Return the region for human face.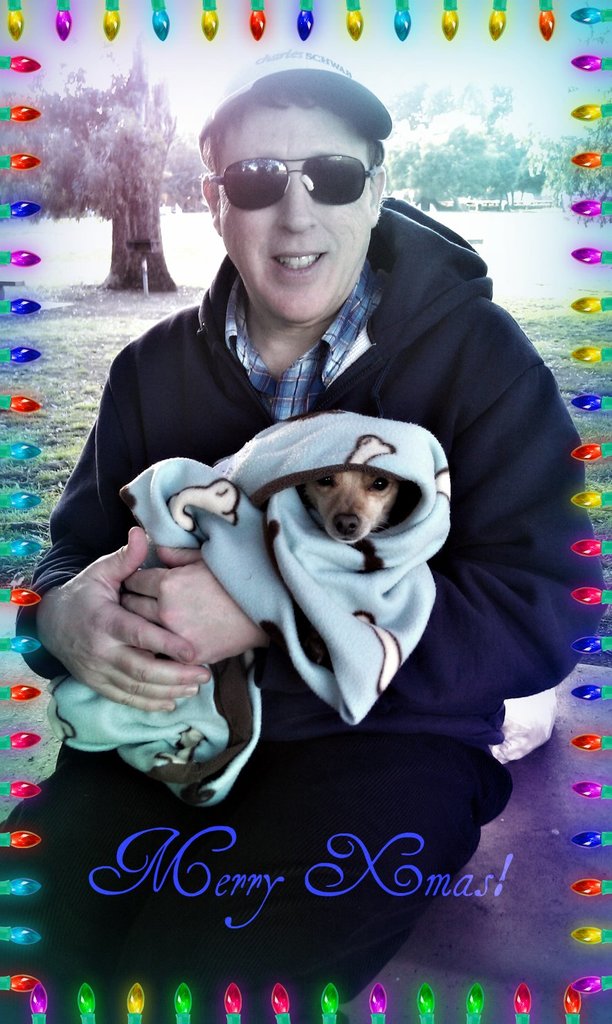
{"x1": 219, "y1": 102, "x2": 369, "y2": 321}.
